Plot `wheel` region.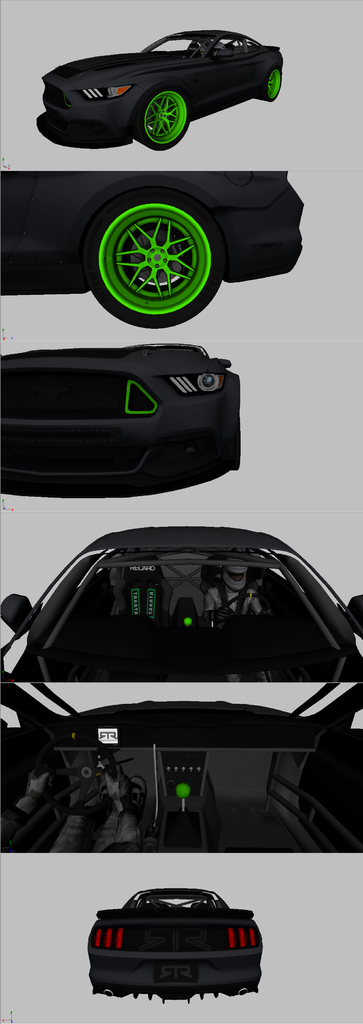
Plotted at x1=256, y1=68, x2=281, y2=100.
